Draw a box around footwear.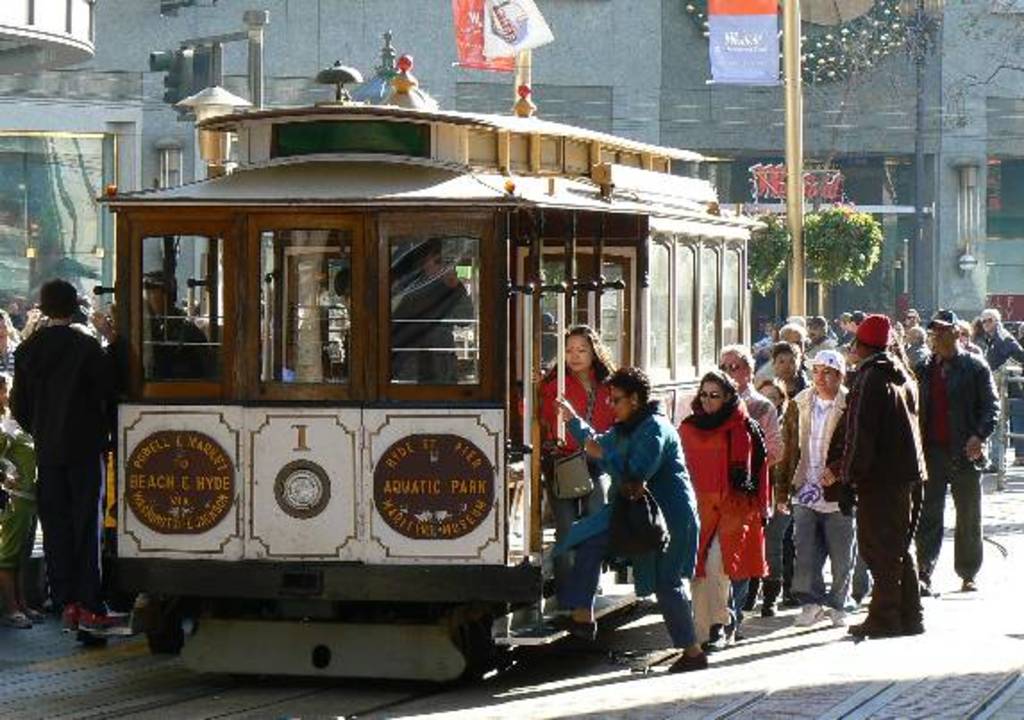
bbox=(726, 629, 740, 657).
